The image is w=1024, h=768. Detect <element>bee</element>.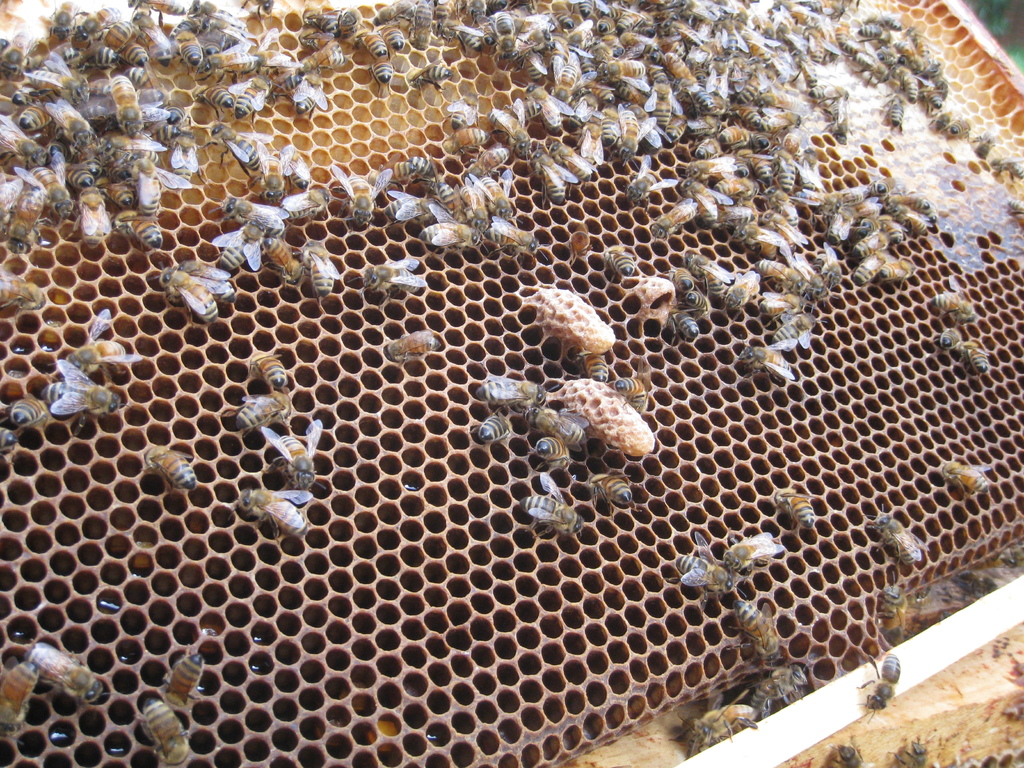
Detection: (671,705,767,751).
